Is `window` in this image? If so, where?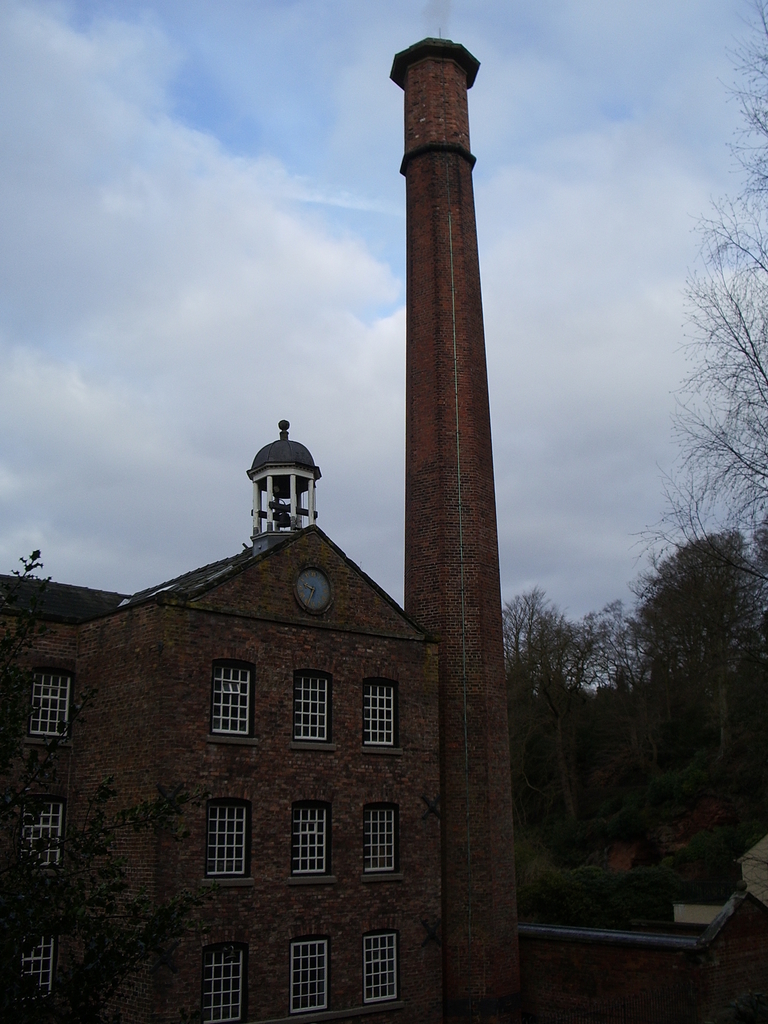
Yes, at 212:660:259:748.
